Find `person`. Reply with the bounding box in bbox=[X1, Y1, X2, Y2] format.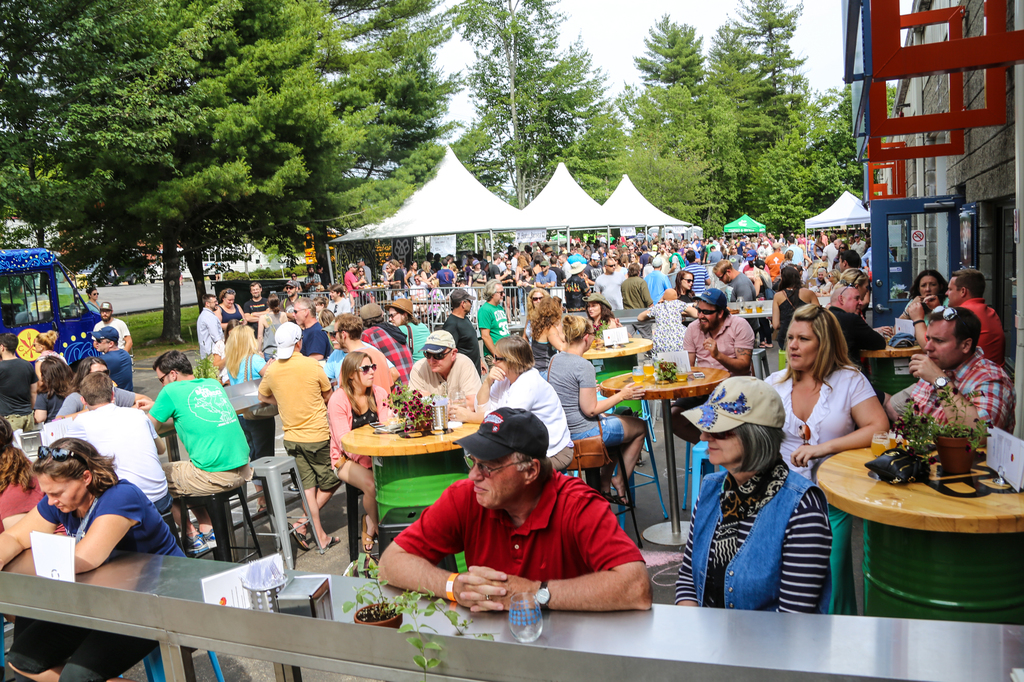
bbox=[0, 325, 31, 413].
